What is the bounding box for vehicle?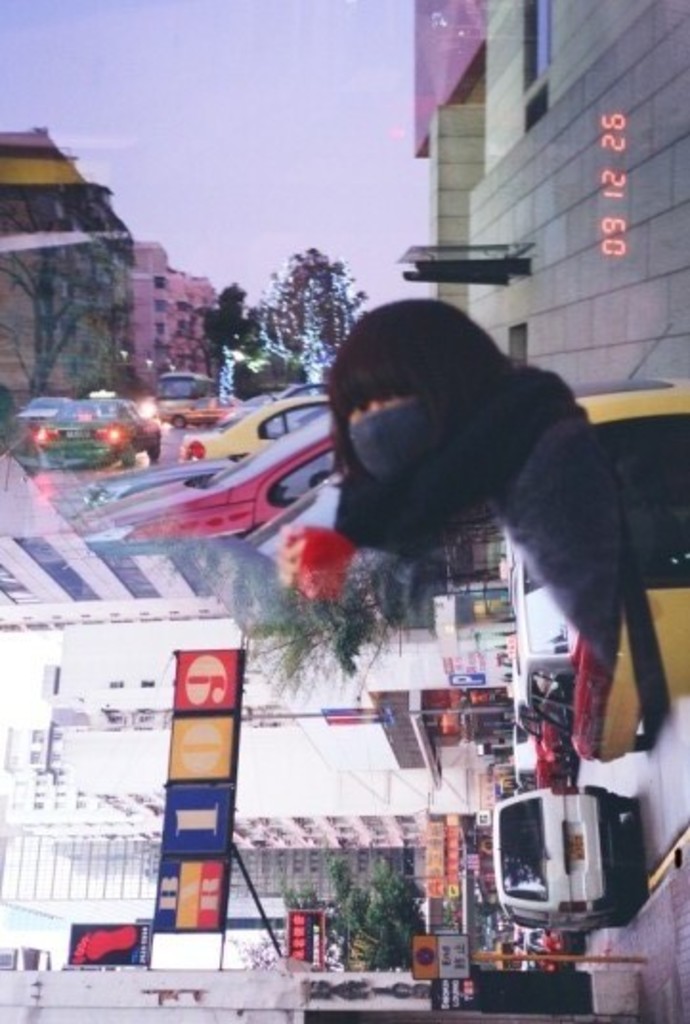
[left=575, top=369, right=688, bottom=751].
